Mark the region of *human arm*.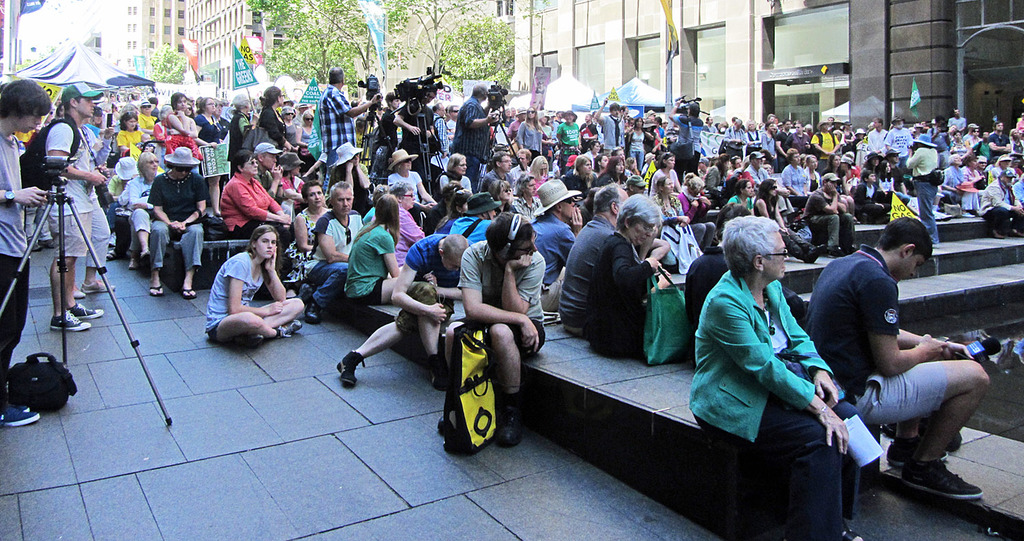
Region: detection(390, 244, 444, 324).
